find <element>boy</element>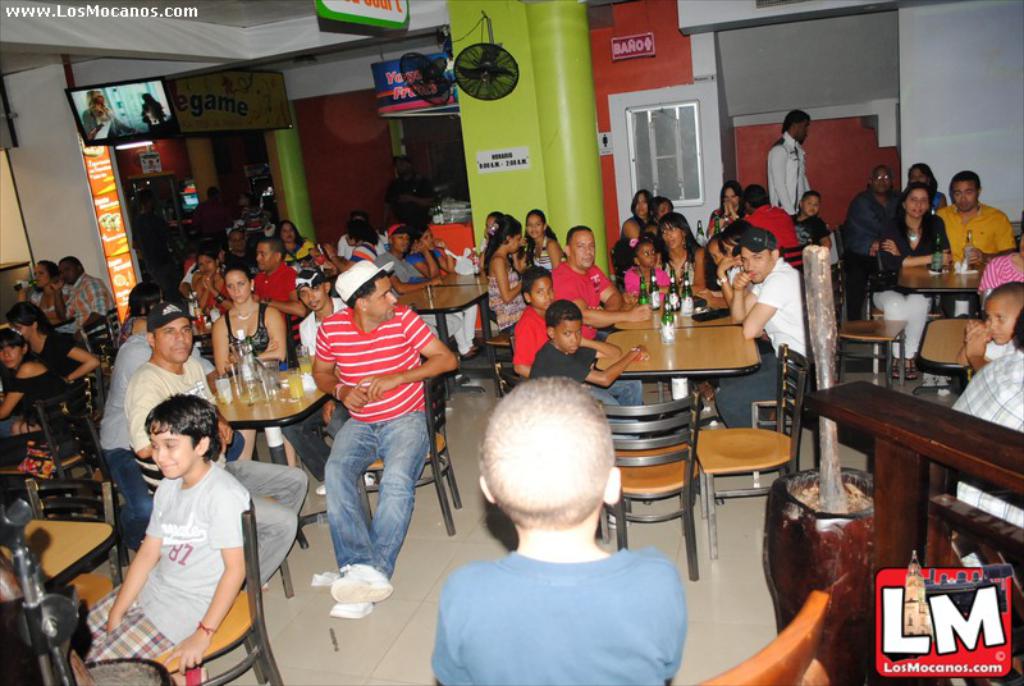
box=[621, 235, 673, 311]
